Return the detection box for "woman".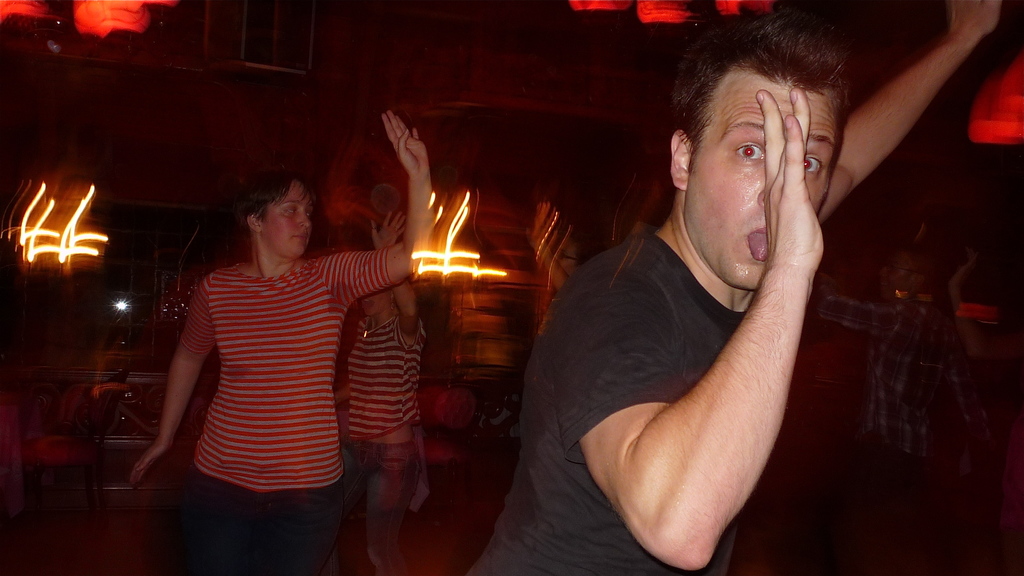
box=[138, 139, 427, 560].
